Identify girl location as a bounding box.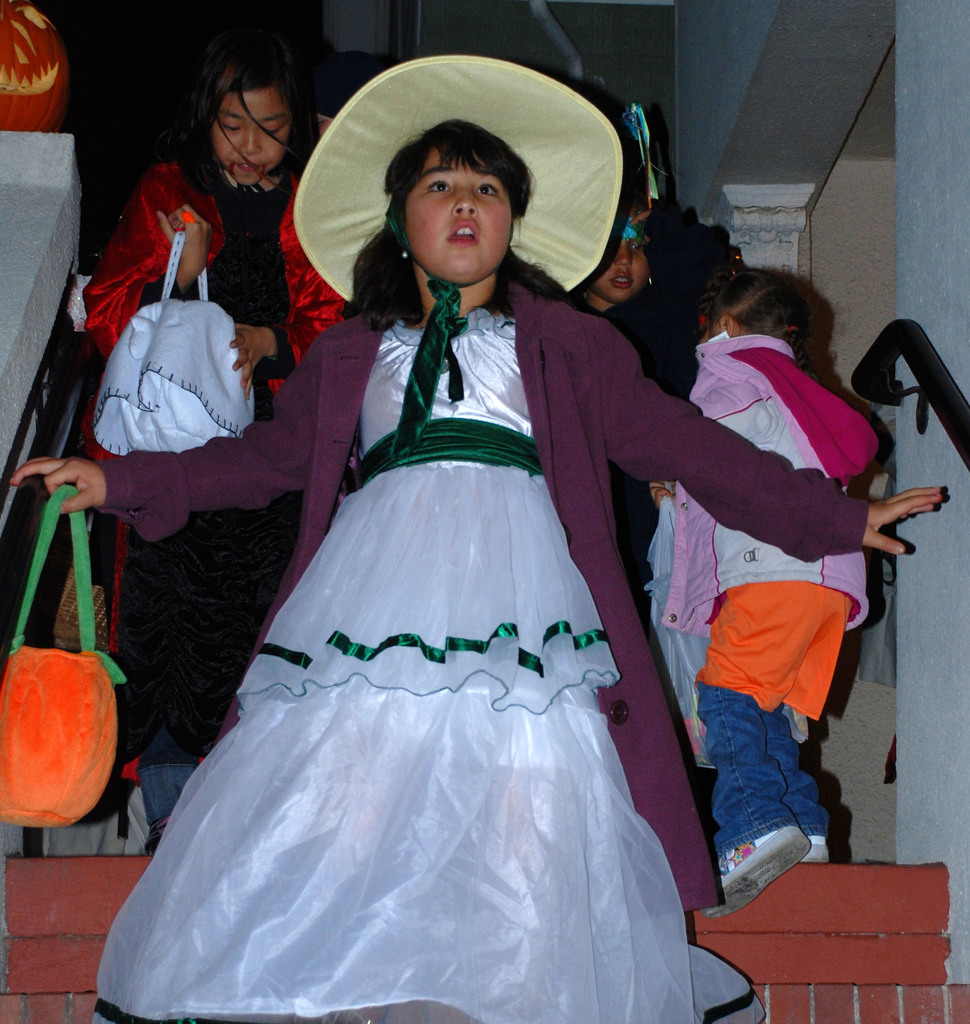
bbox=(70, 52, 344, 845).
